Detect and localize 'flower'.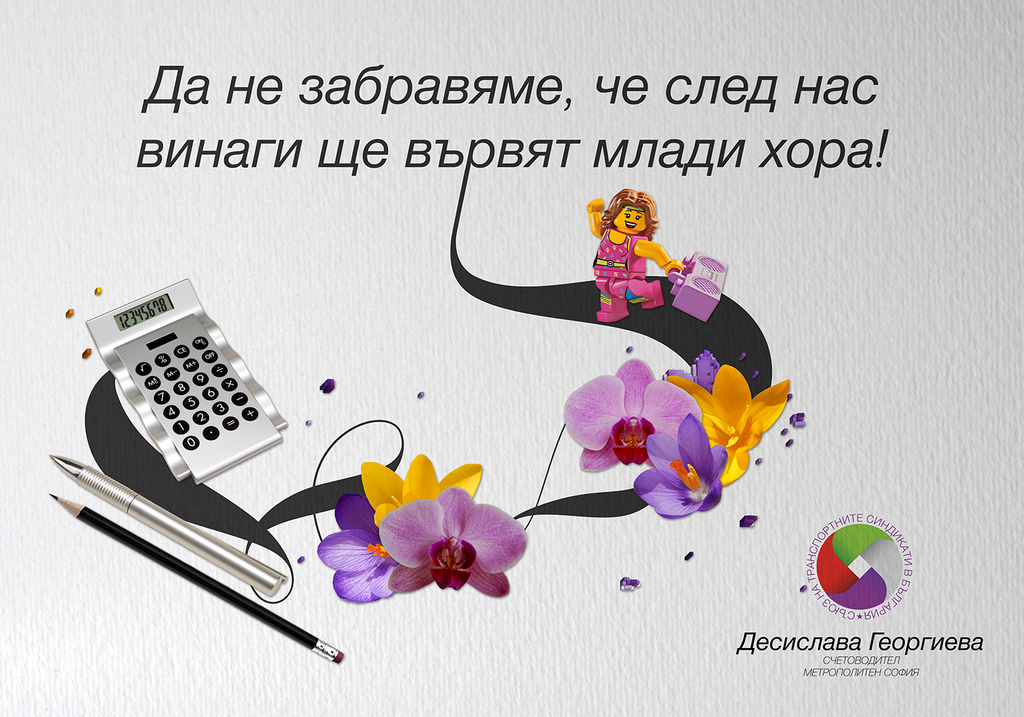
Localized at locate(662, 358, 799, 482).
